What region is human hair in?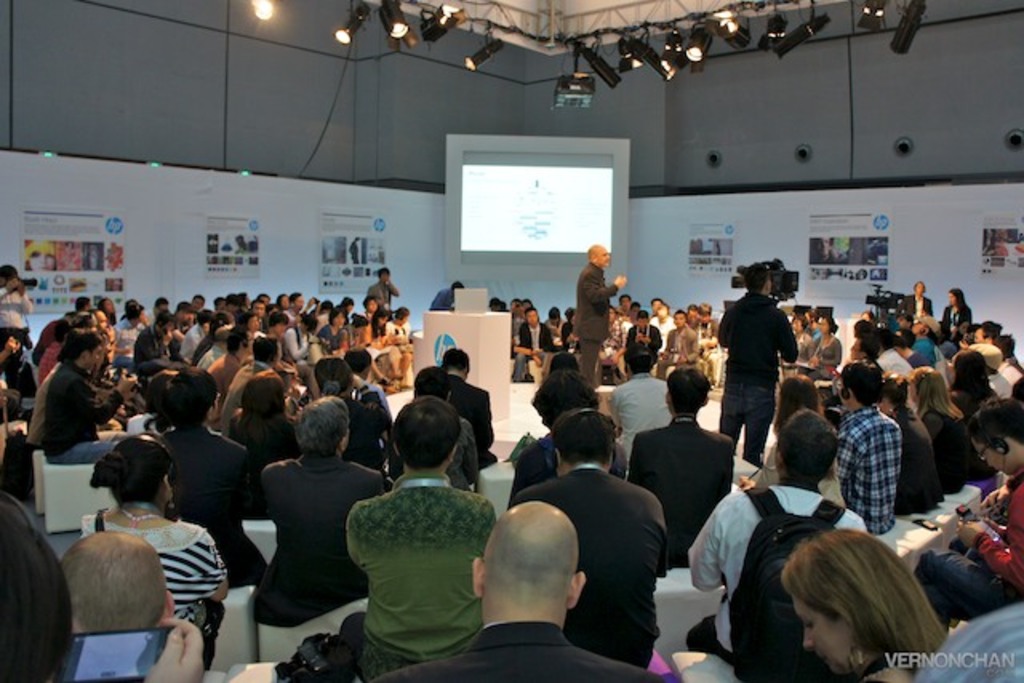
bbox(912, 365, 962, 421).
